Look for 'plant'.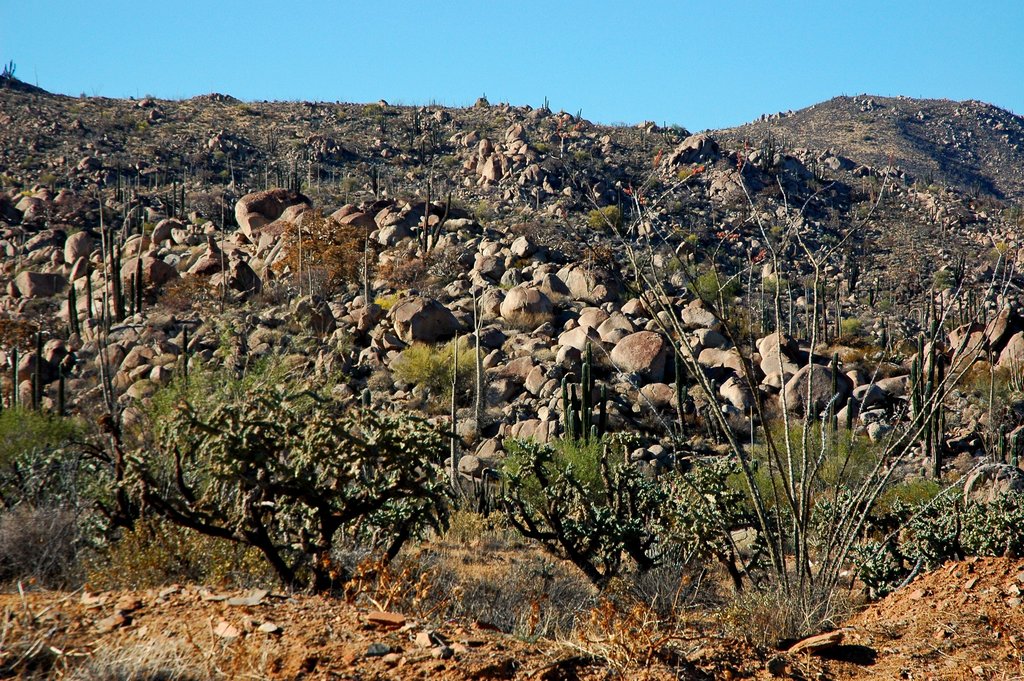
Found: l=99, t=191, r=107, b=286.
